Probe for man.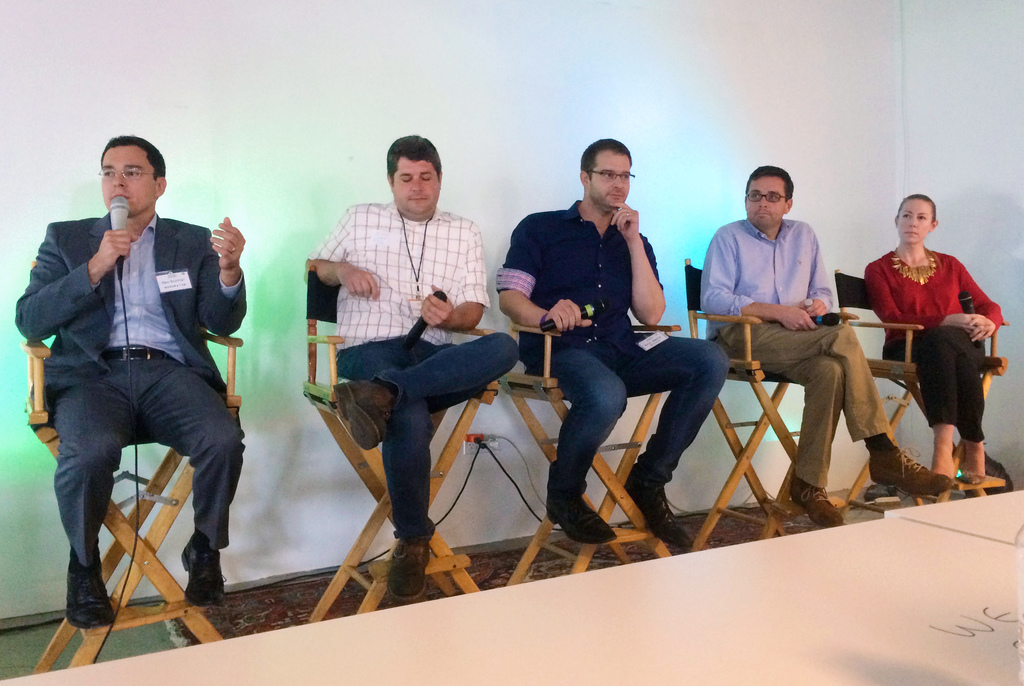
Probe result: box=[701, 161, 954, 530].
